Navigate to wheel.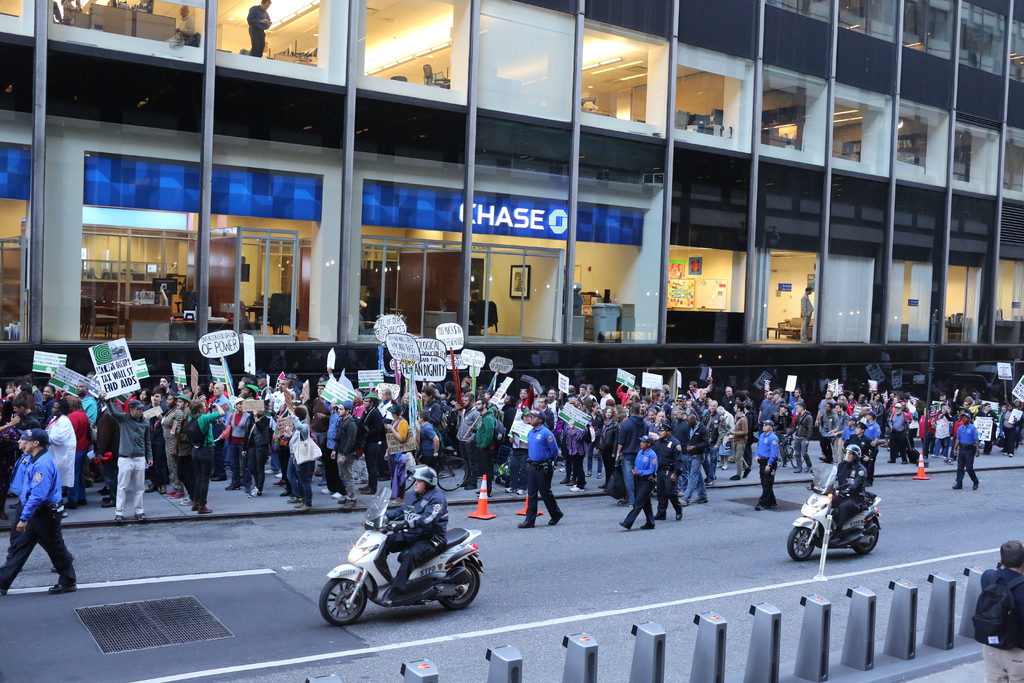
Navigation target: [310,573,372,637].
